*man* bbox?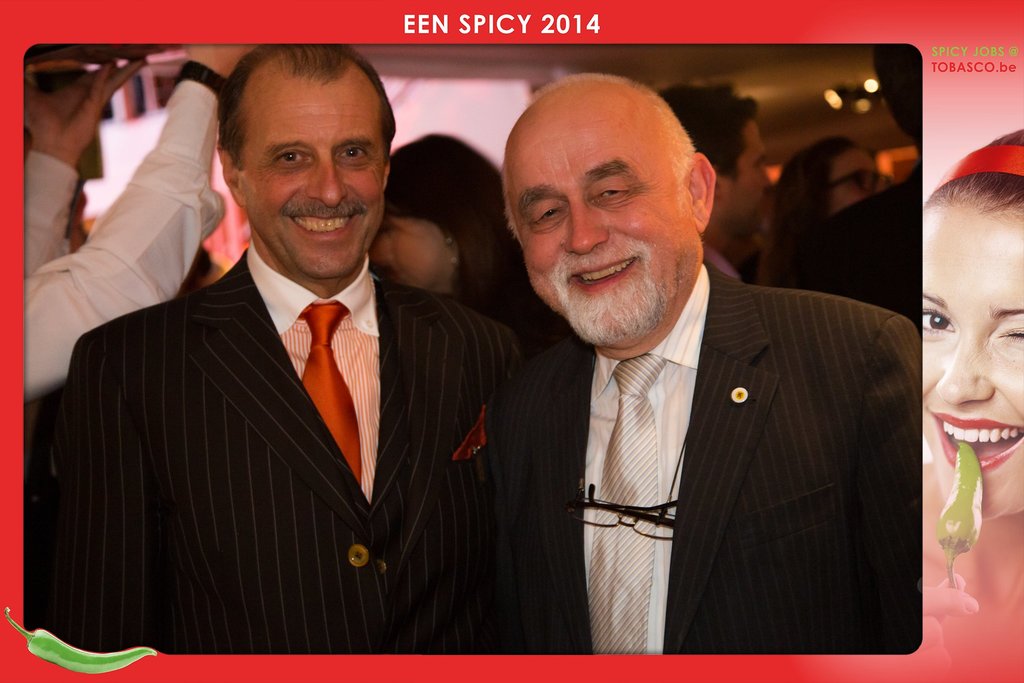
bbox=(451, 79, 931, 669)
